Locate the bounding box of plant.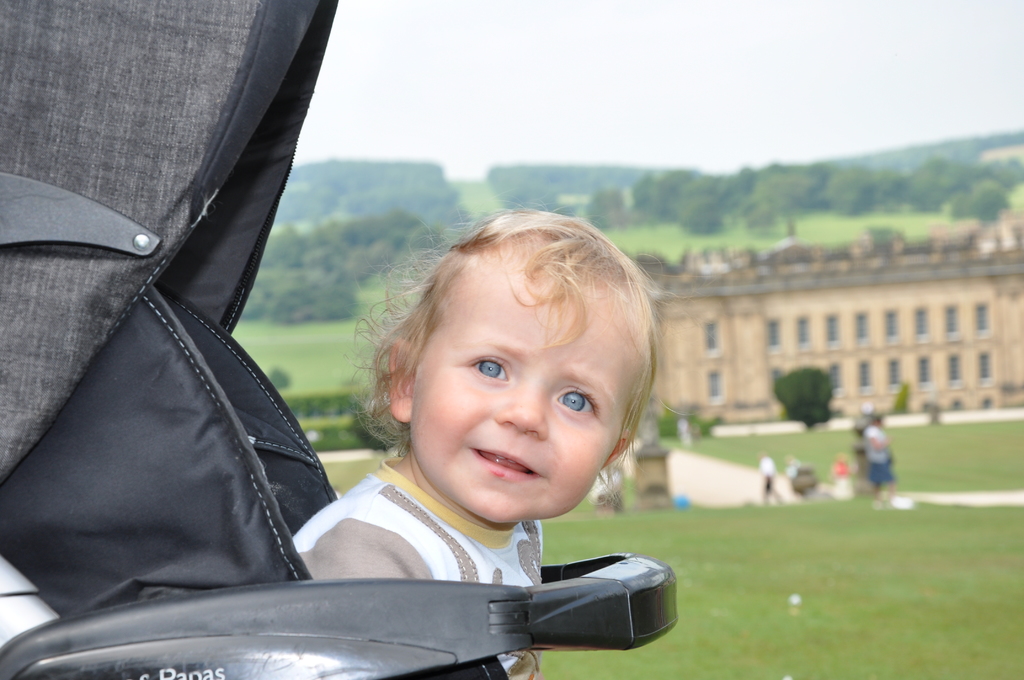
Bounding box: (323, 460, 378, 496).
